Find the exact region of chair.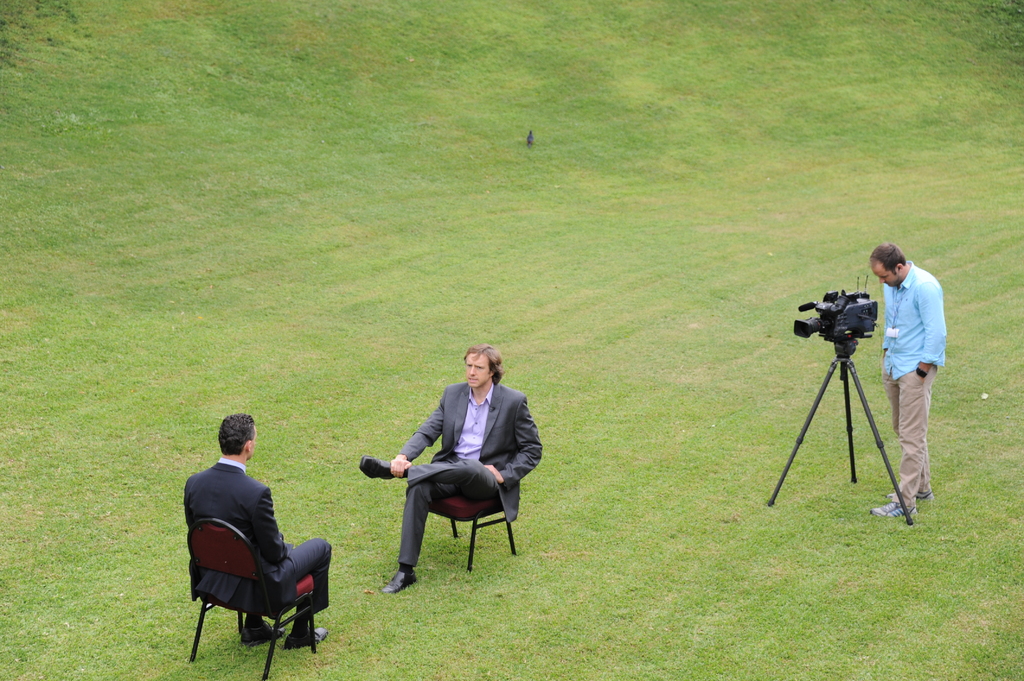
Exact region: BBox(179, 491, 324, 680).
